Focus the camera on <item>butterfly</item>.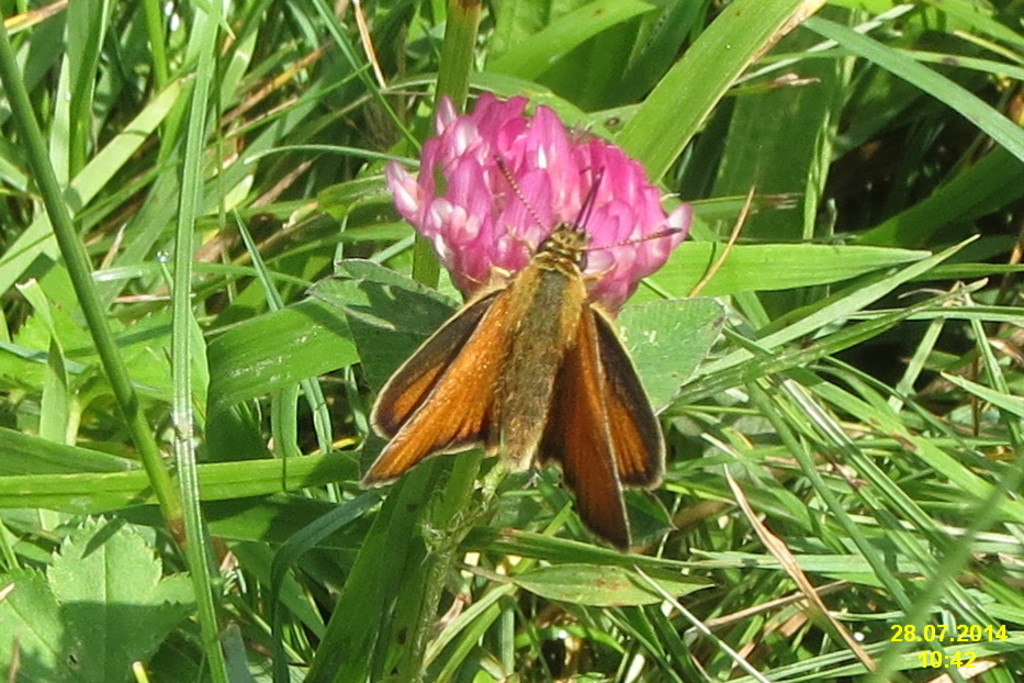
Focus region: [left=369, top=81, right=682, bottom=575].
